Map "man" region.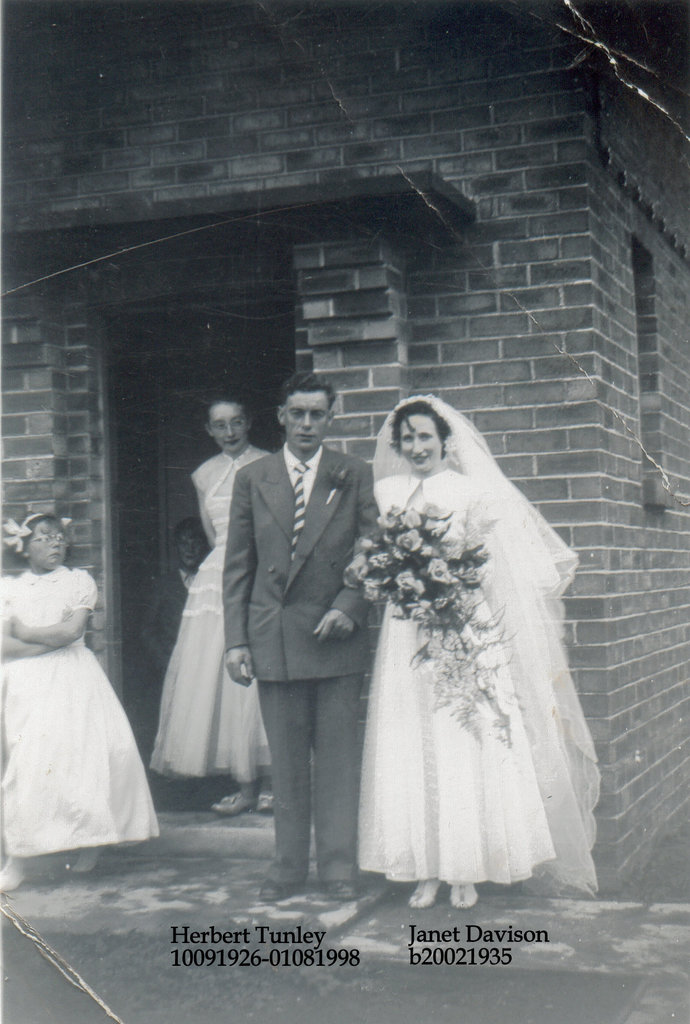
Mapped to left=192, top=364, right=369, bottom=872.
